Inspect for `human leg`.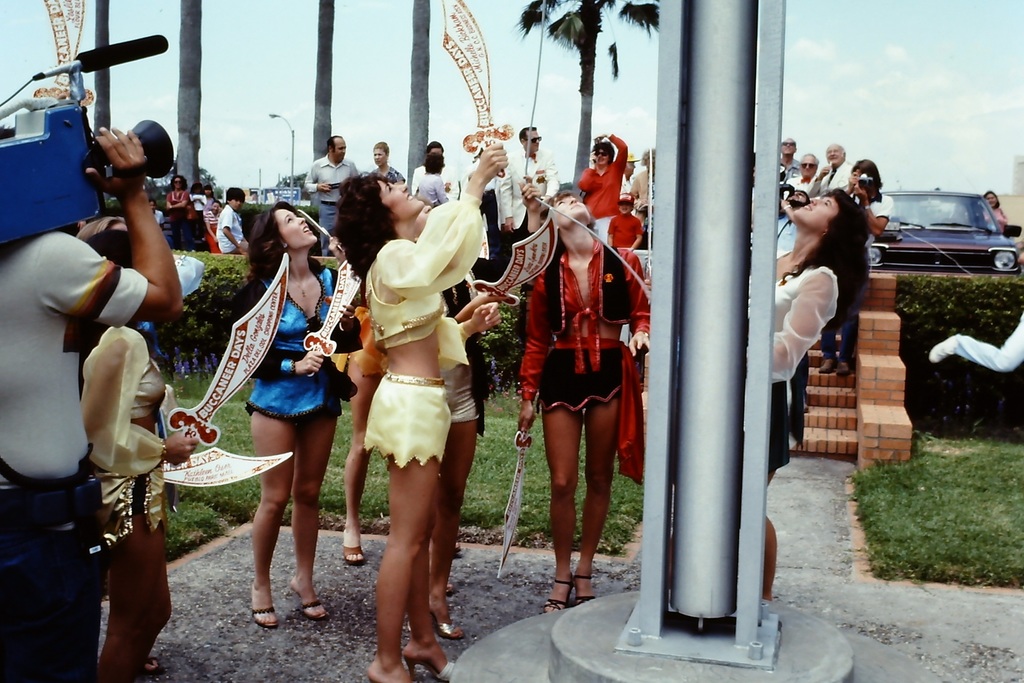
Inspection: <region>547, 347, 618, 609</region>.
